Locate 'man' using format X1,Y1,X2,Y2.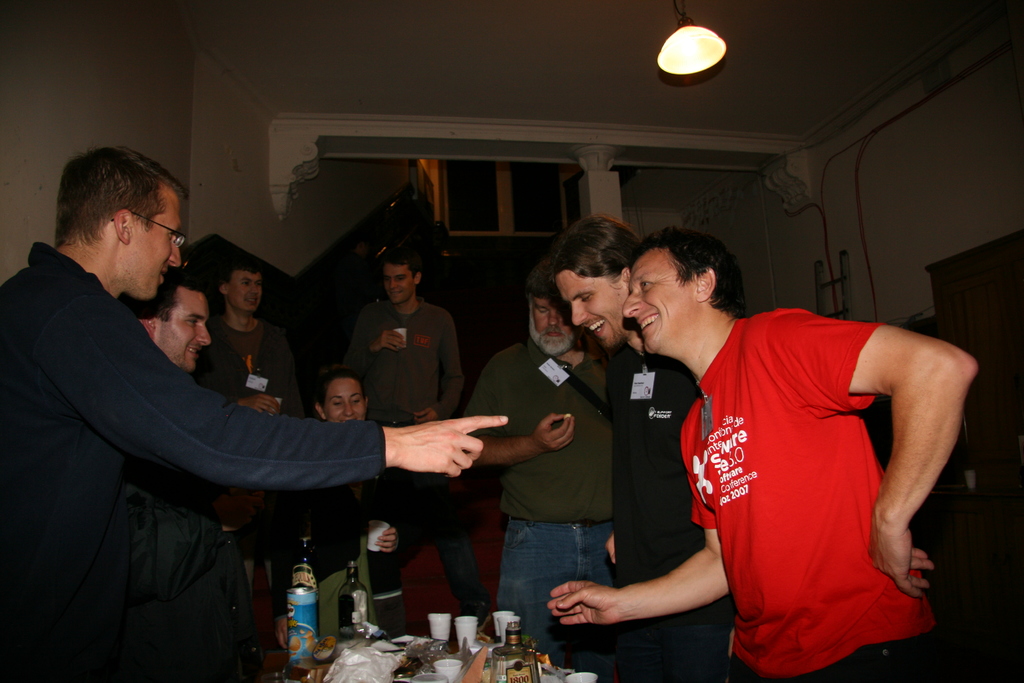
198,257,305,420.
